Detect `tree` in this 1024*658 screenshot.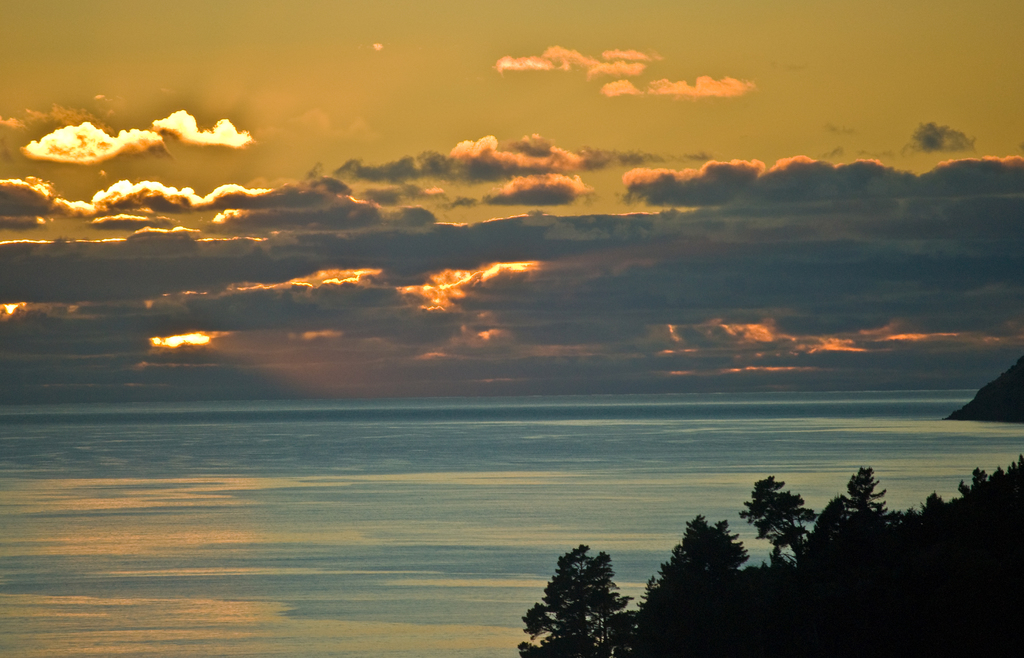
Detection: (left=530, top=546, right=637, bottom=647).
